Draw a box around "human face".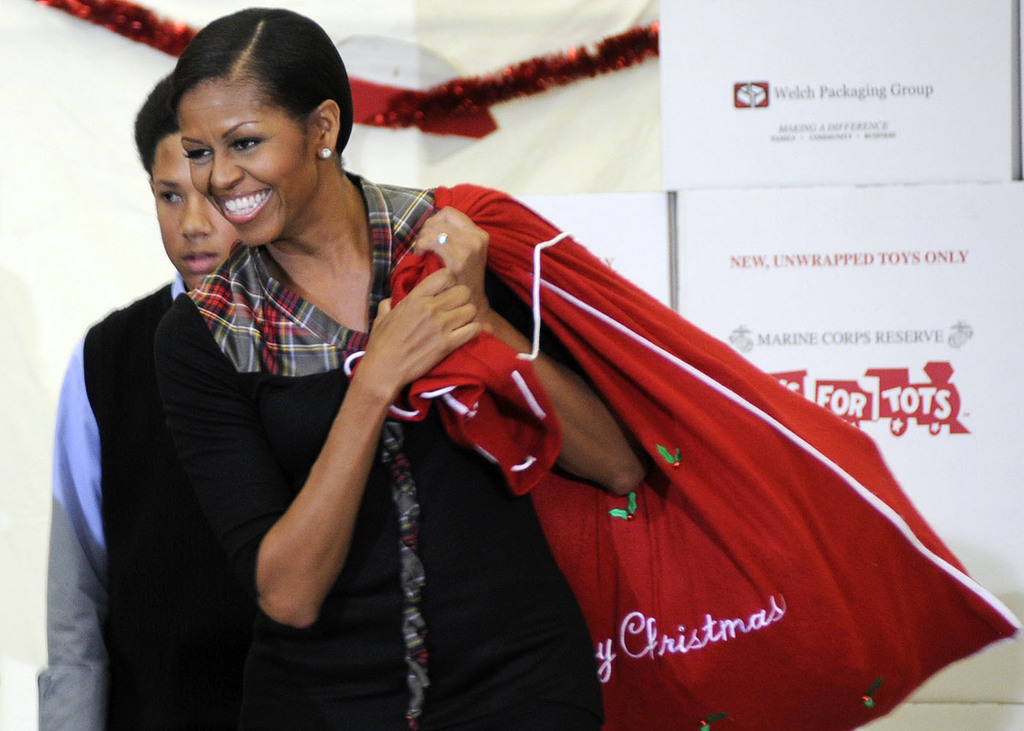
x1=177, y1=80, x2=317, y2=246.
